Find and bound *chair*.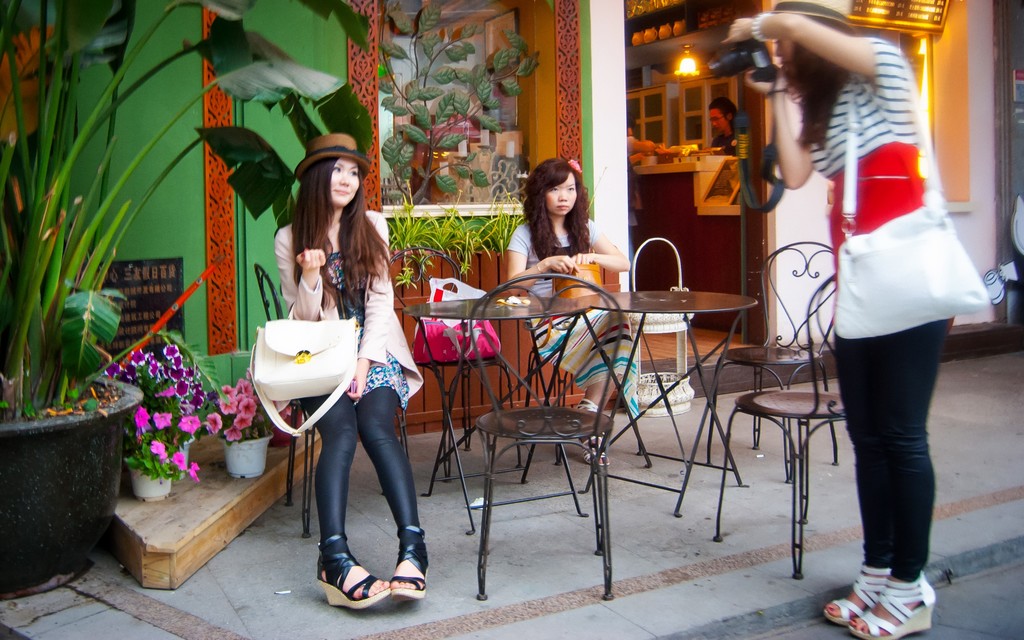
Bound: [x1=453, y1=258, x2=623, y2=604].
